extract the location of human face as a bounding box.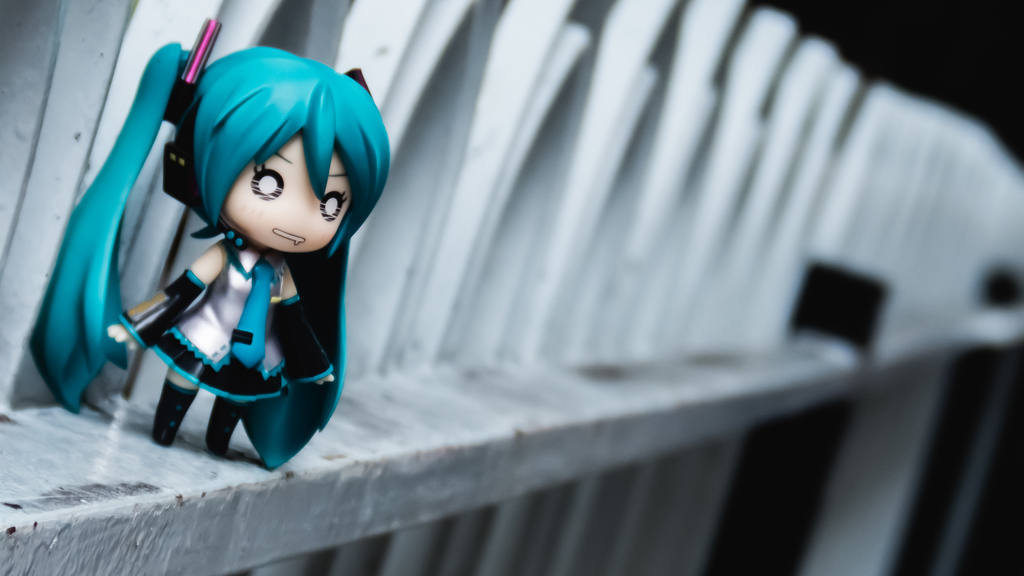
box(228, 136, 350, 248).
